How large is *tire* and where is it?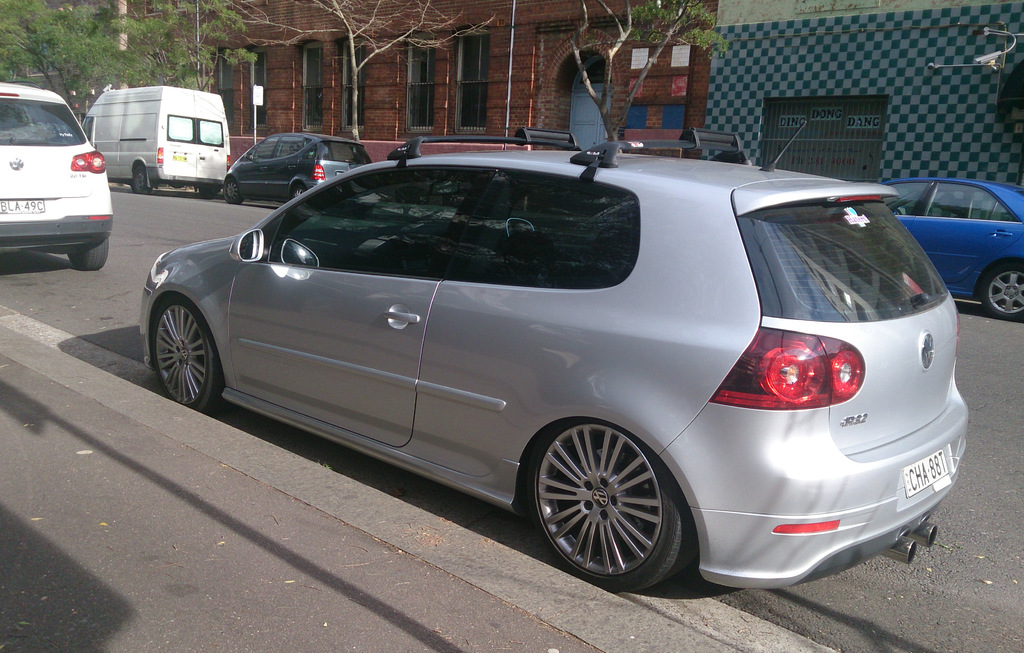
Bounding box: bbox(982, 264, 1023, 319).
